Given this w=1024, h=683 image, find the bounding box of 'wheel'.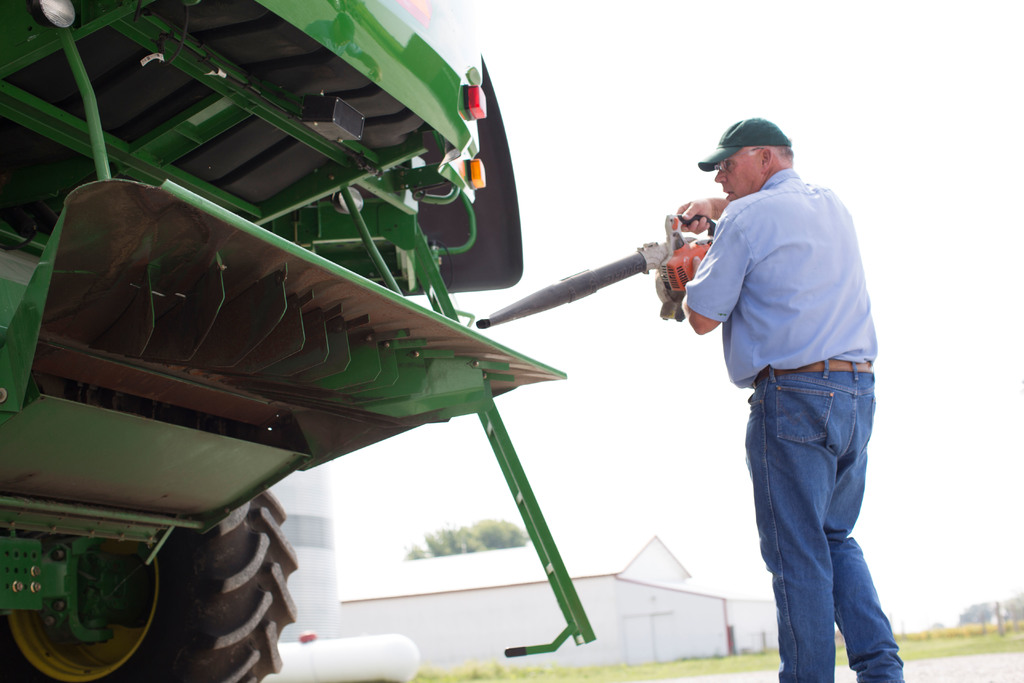
Rect(0, 484, 300, 682).
